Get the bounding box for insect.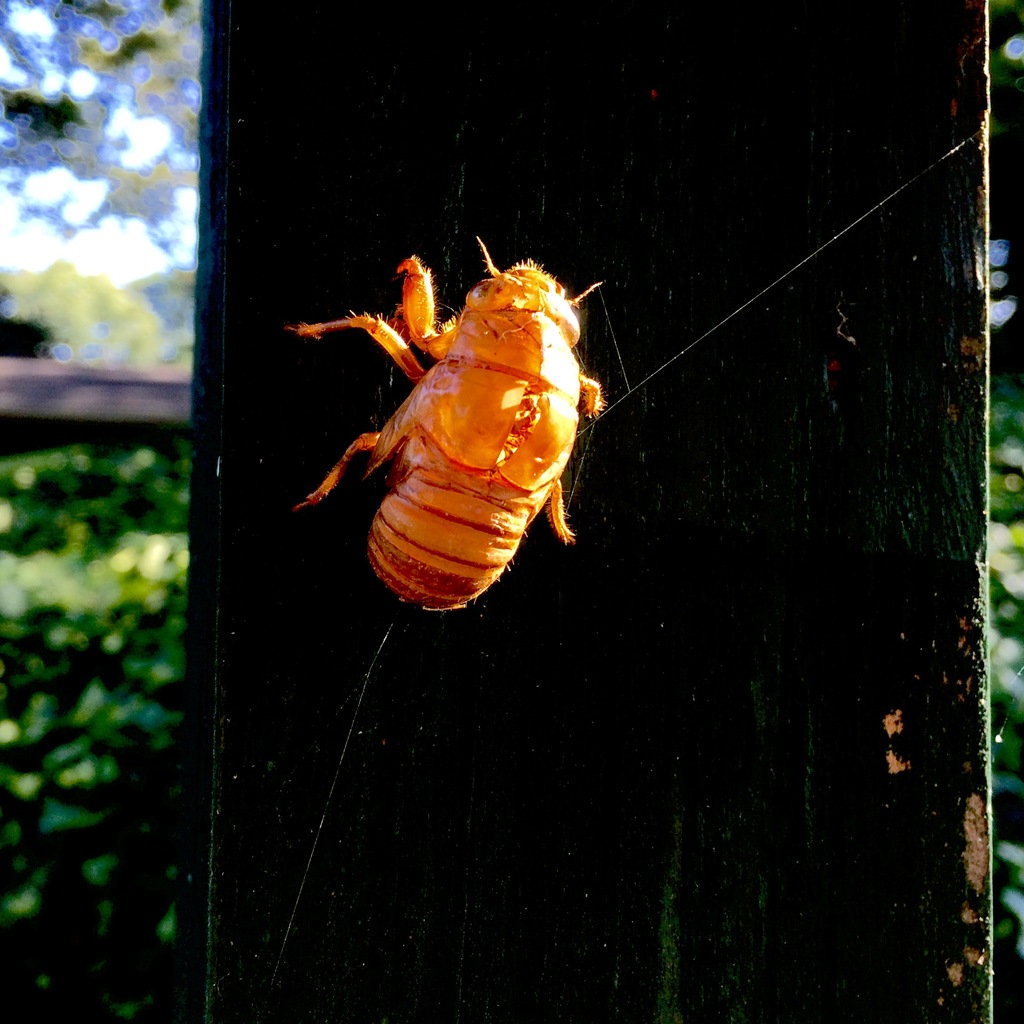
box(277, 228, 623, 621).
